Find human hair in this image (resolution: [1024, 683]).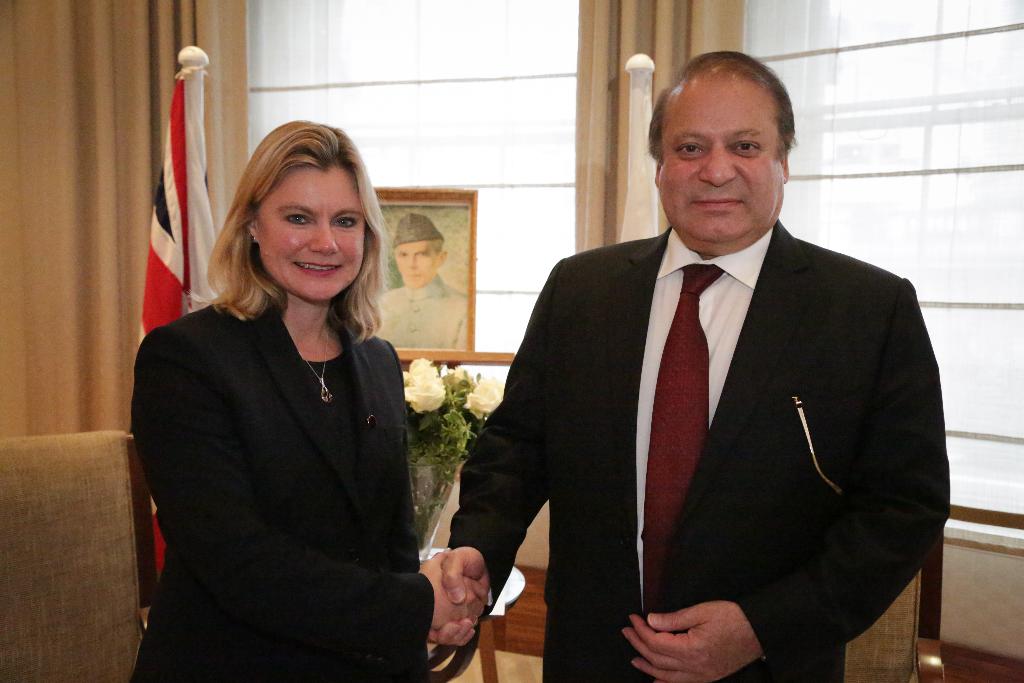
<region>643, 48, 799, 169</region>.
